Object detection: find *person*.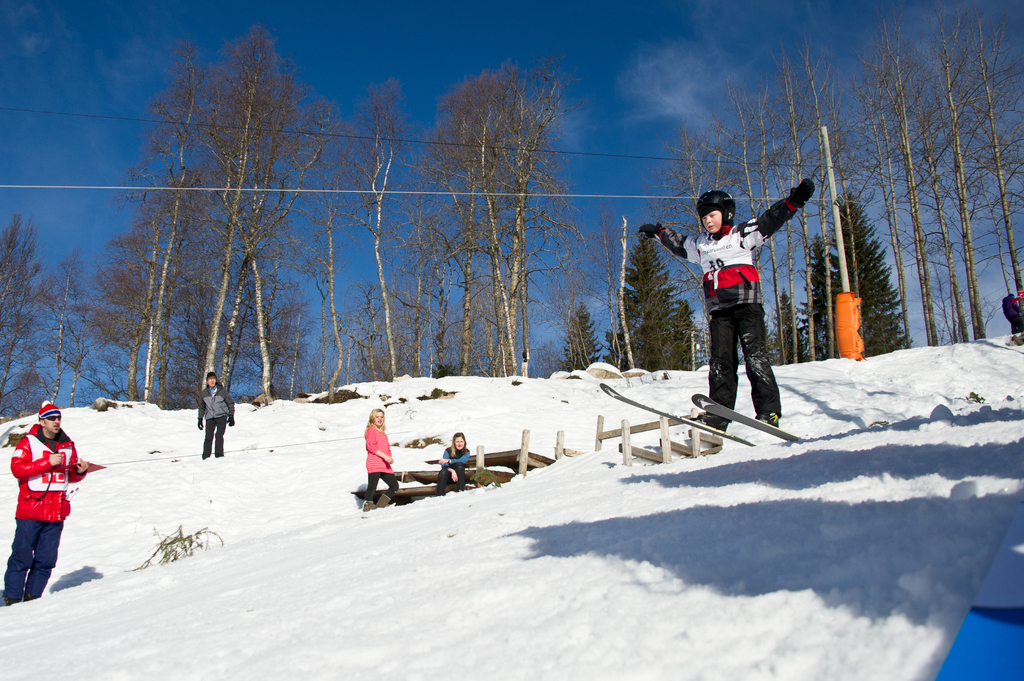
BBox(5, 400, 76, 597).
